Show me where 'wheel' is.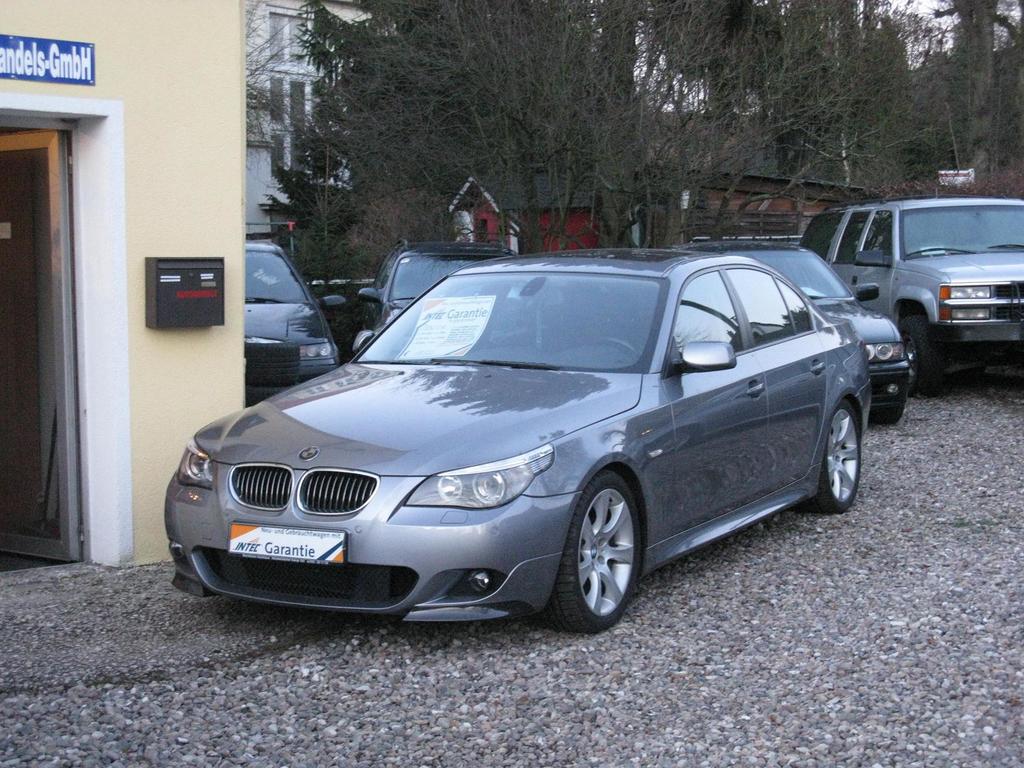
'wheel' is at left=557, top=481, right=647, bottom=621.
